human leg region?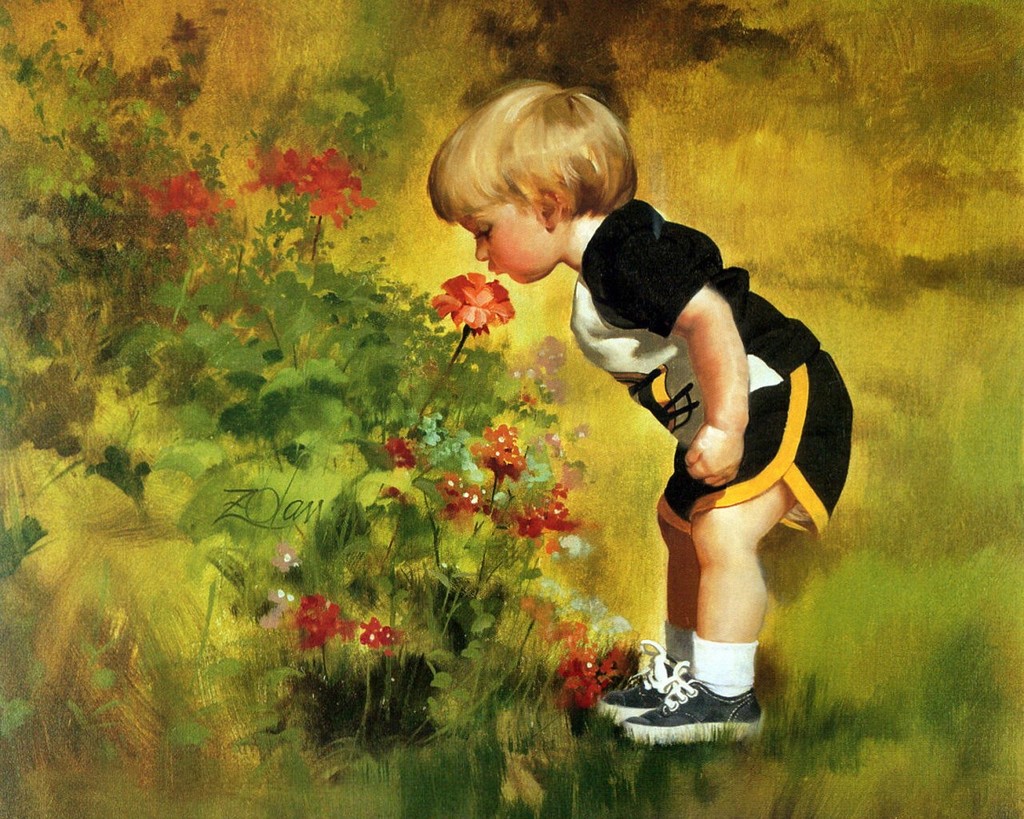
x1=593, y1=478, x2=785, y2=732
